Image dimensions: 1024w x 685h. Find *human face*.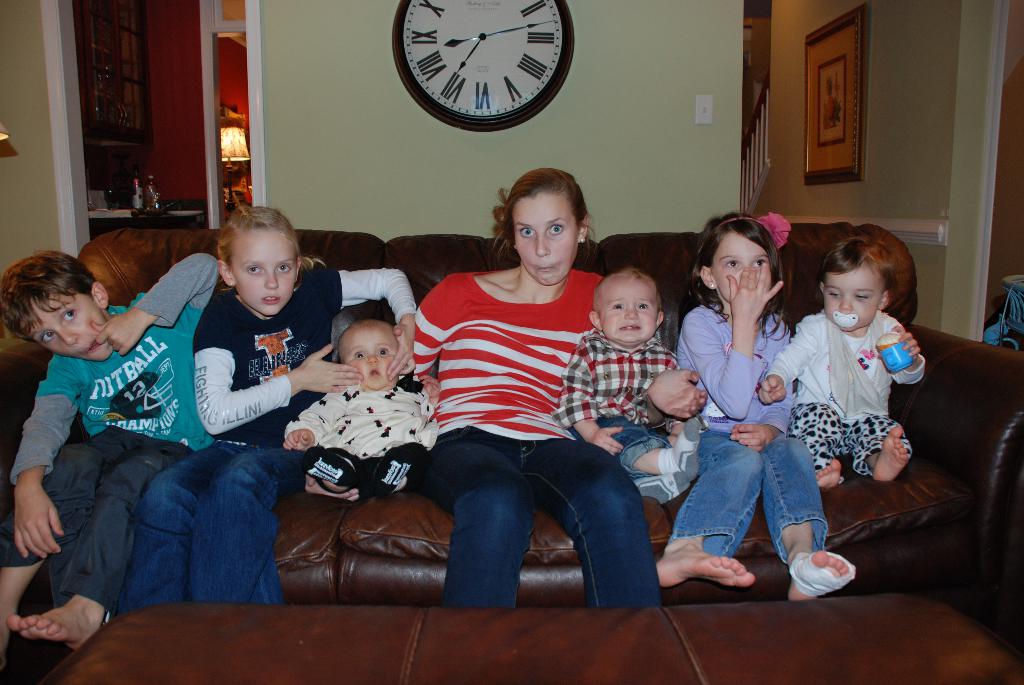
rect(716, 231, 772, 302).
